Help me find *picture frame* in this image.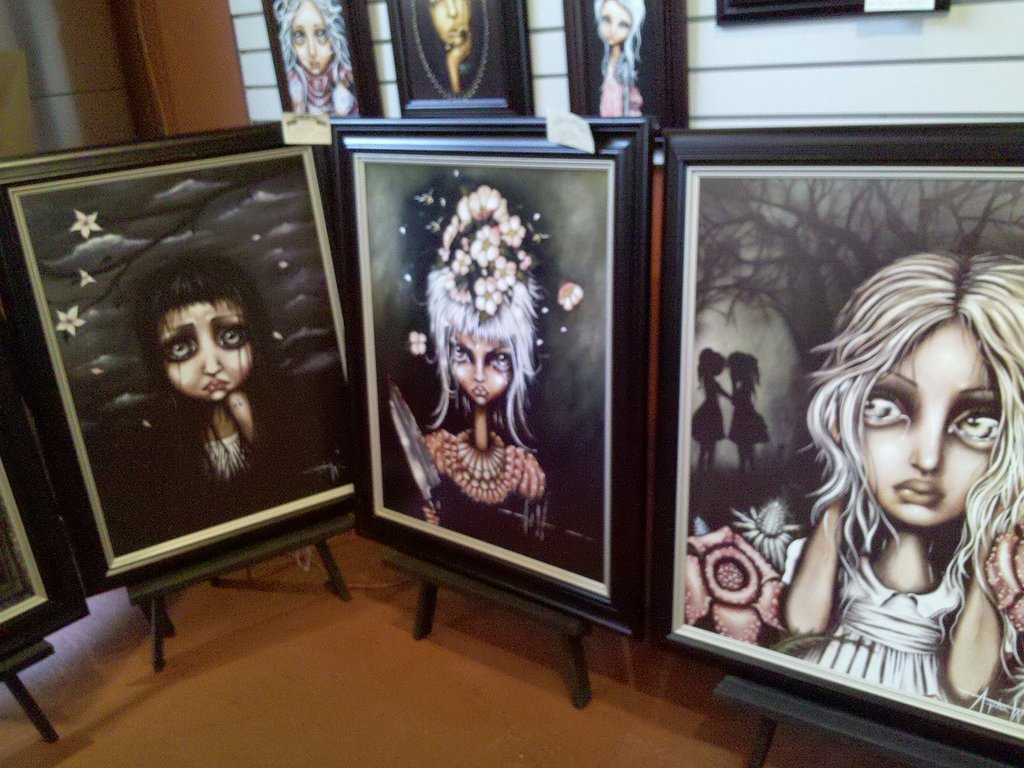
Found it: box=[717, 0, 950, 30].
